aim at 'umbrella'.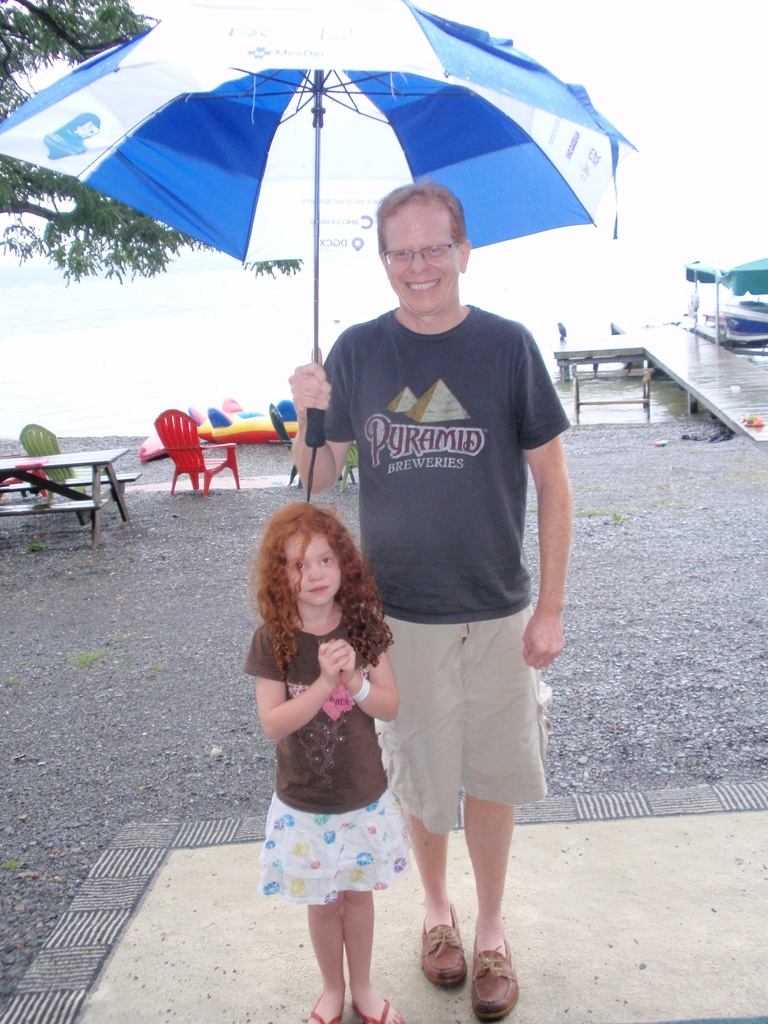
Aimed at x1=0, y1=0, x2=637, y2=501.
